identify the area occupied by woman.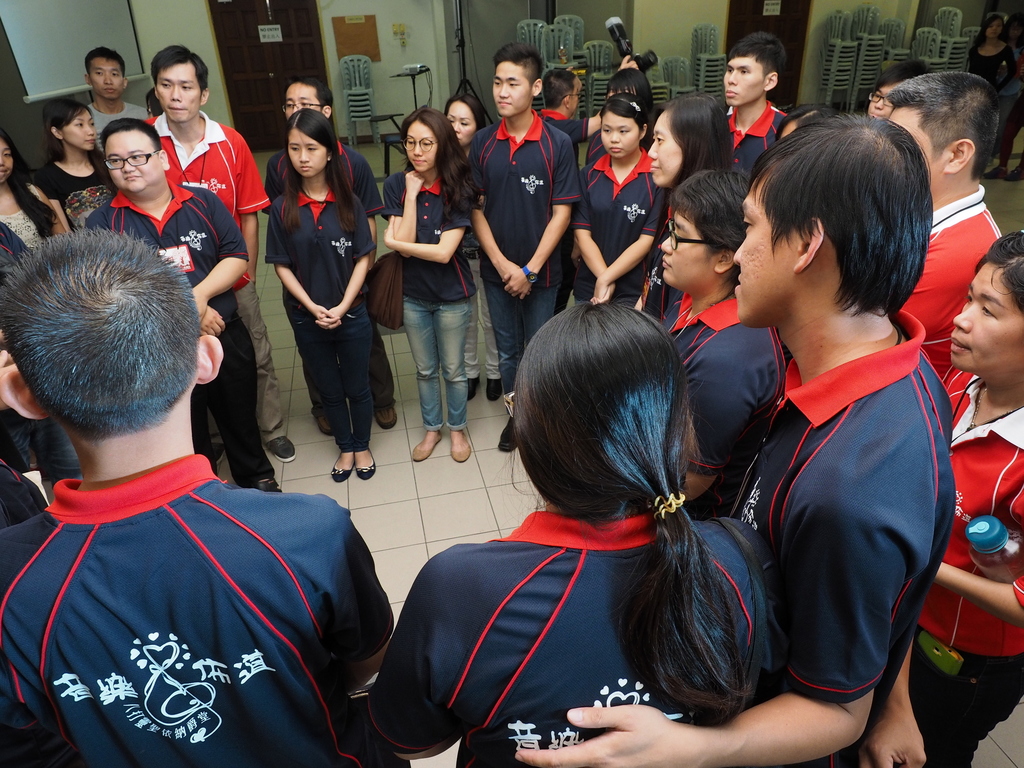
Area: region(371, 106, 473, 470).
